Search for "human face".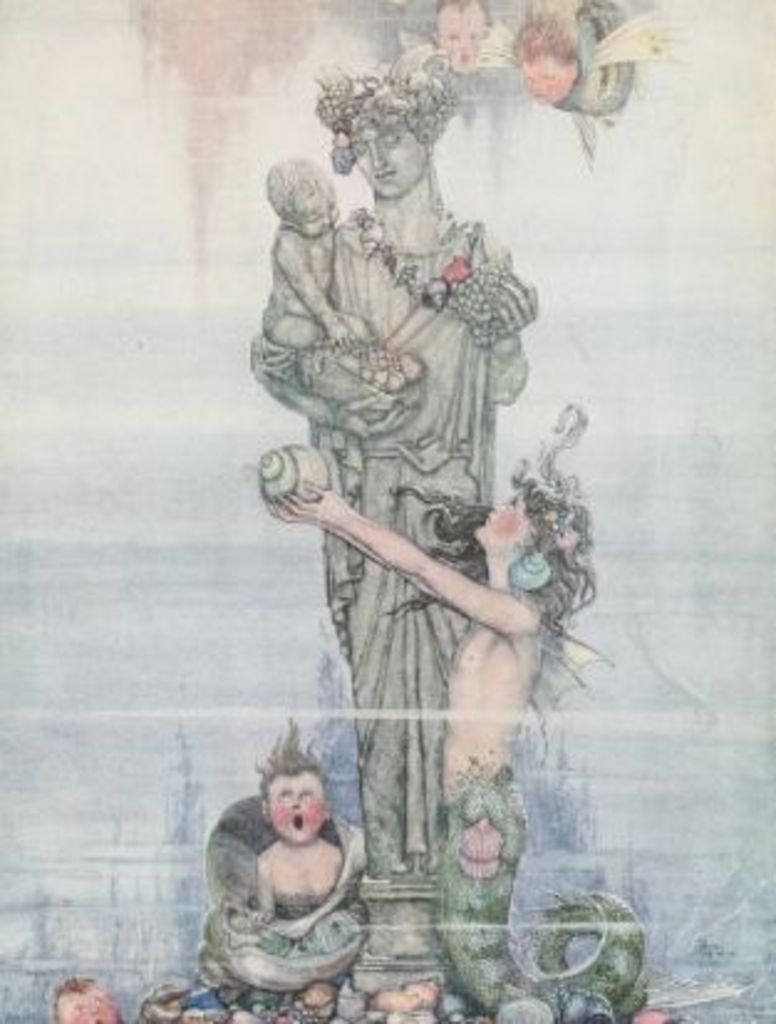
Found at <region>471, 491, 540, 555</region>.
